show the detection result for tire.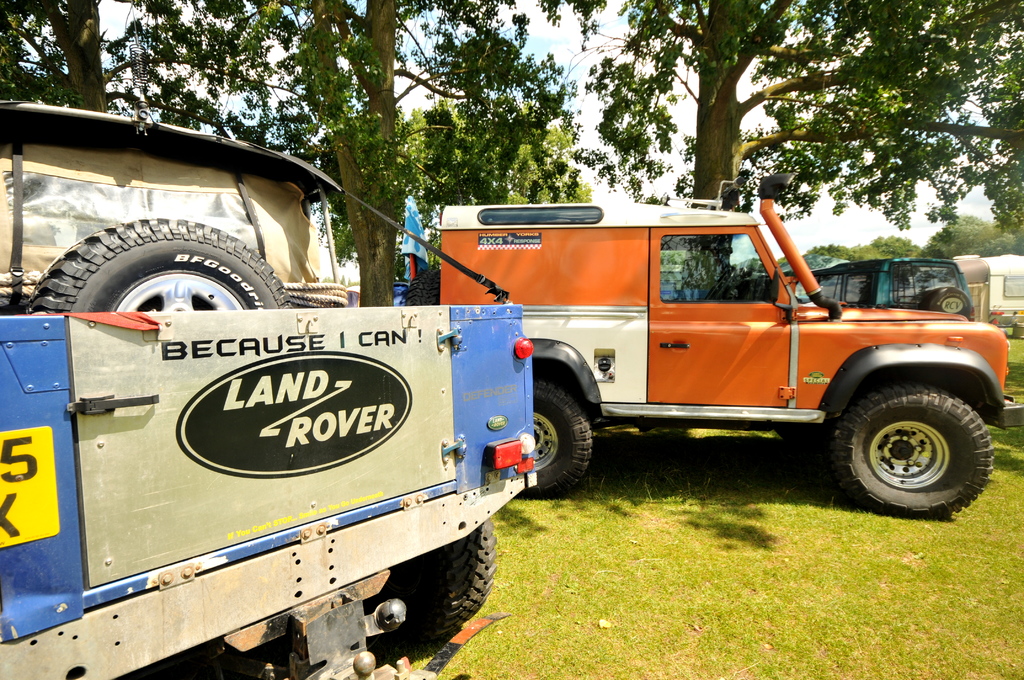
[x1=38, y1=209, x2=271, y2=326].
